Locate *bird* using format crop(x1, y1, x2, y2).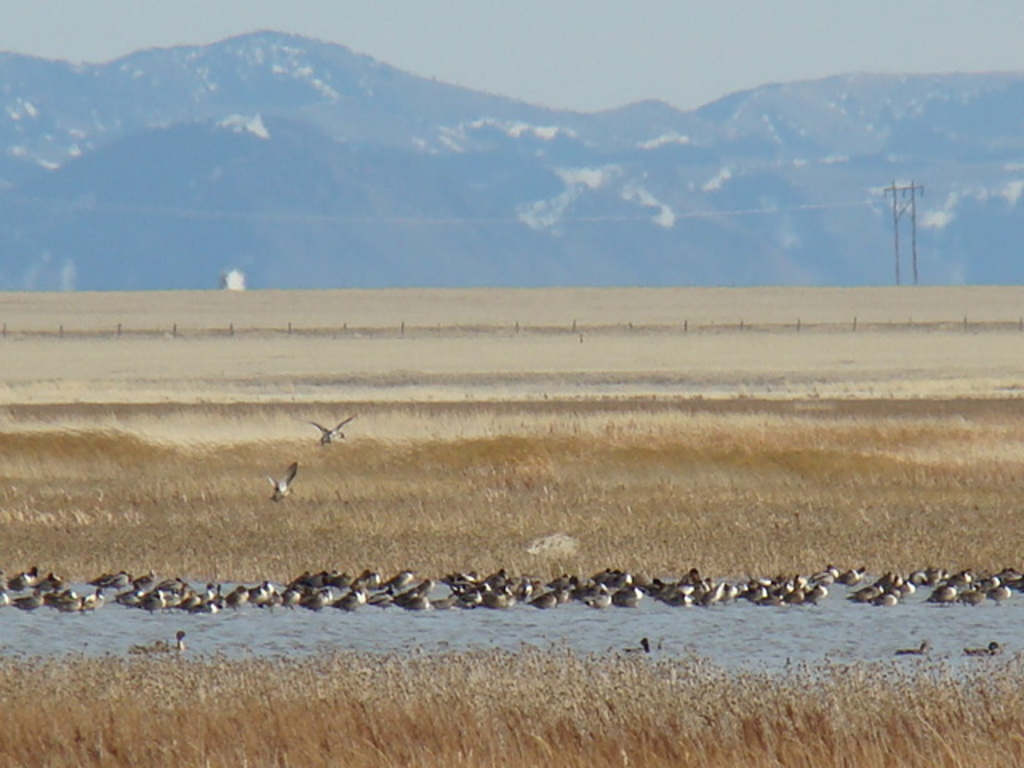
crop(2, 563, 38, 592).
